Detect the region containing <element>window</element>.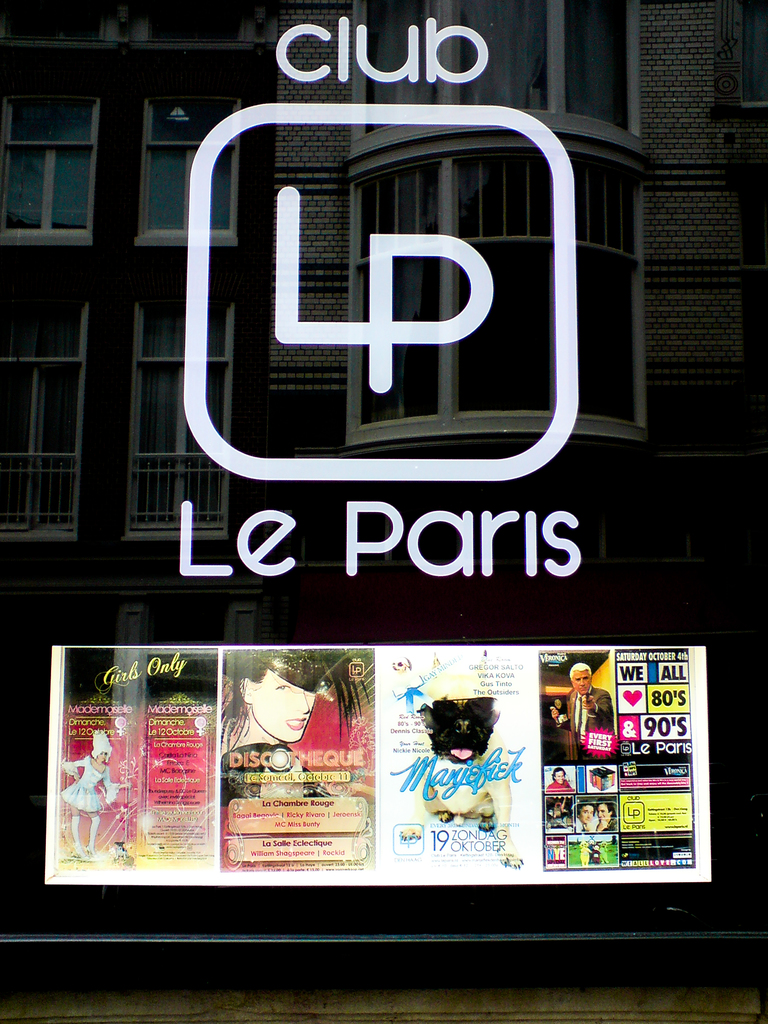
[left=347, top=173, right=648, bottom=444].
